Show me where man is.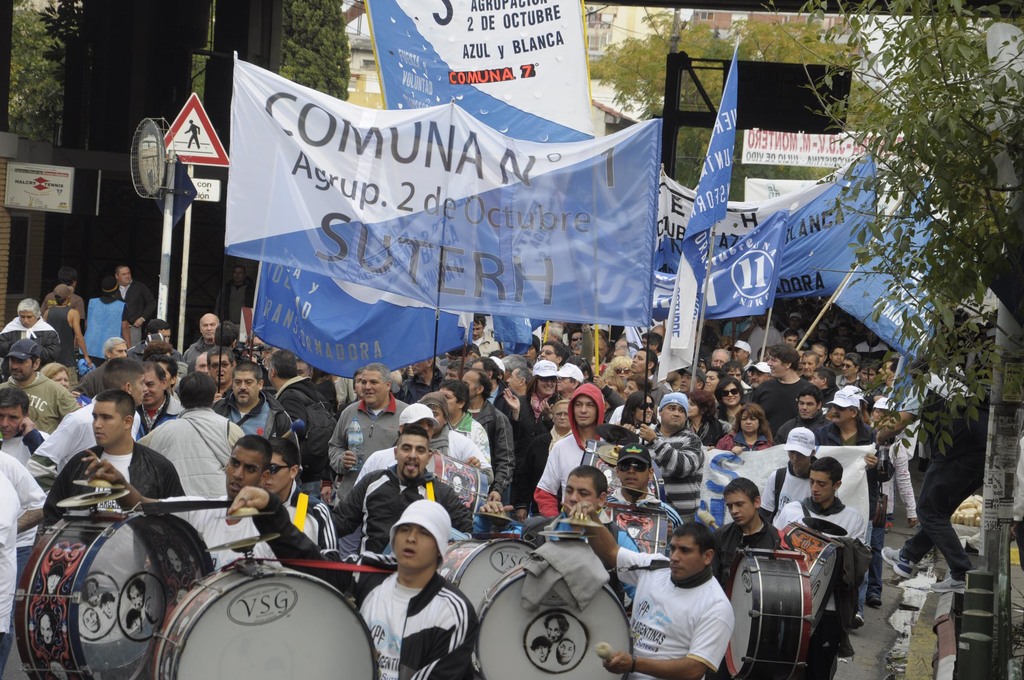
man is at detection(623, 346, 656, 382).
